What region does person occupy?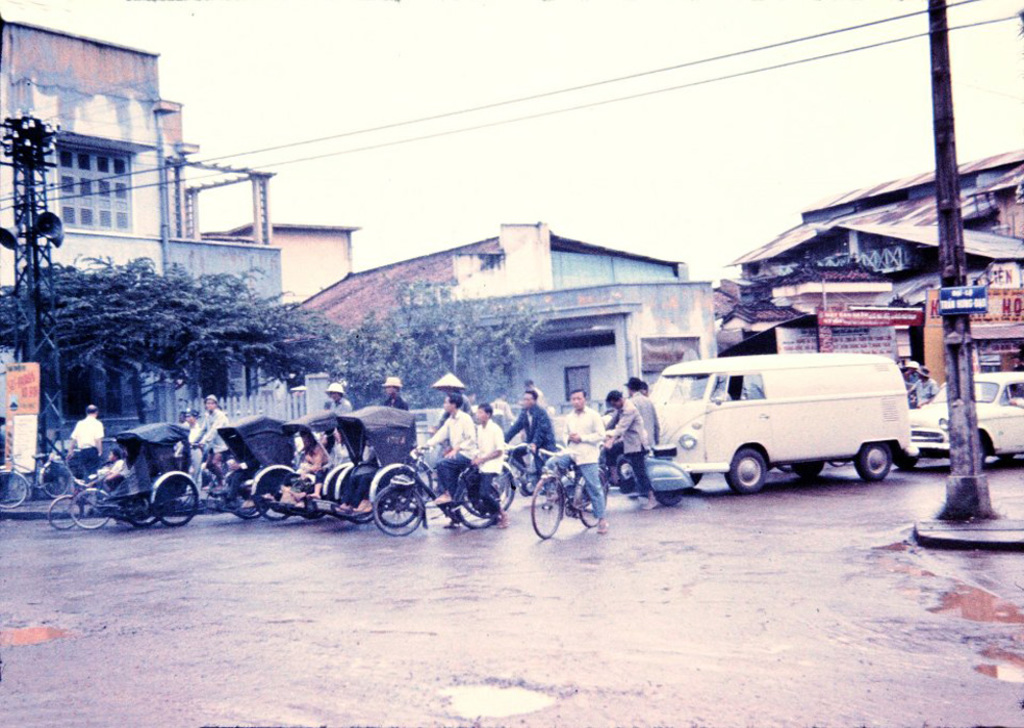
region(380, 369, 409, 421).
